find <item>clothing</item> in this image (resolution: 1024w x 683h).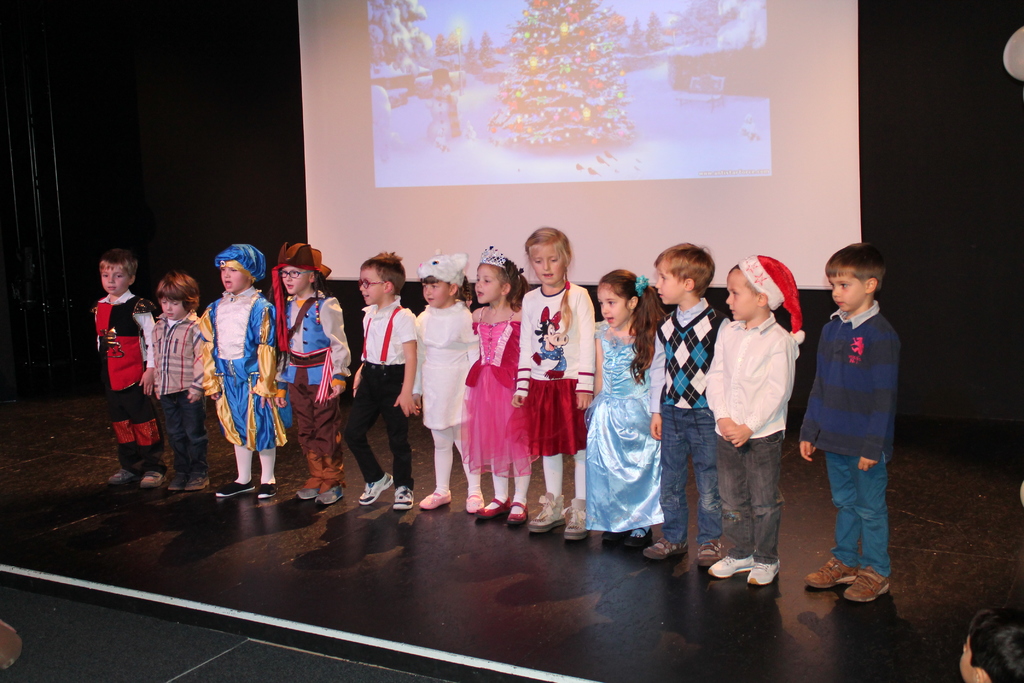
x1=584 y1=318 x2=666 y2=525.
